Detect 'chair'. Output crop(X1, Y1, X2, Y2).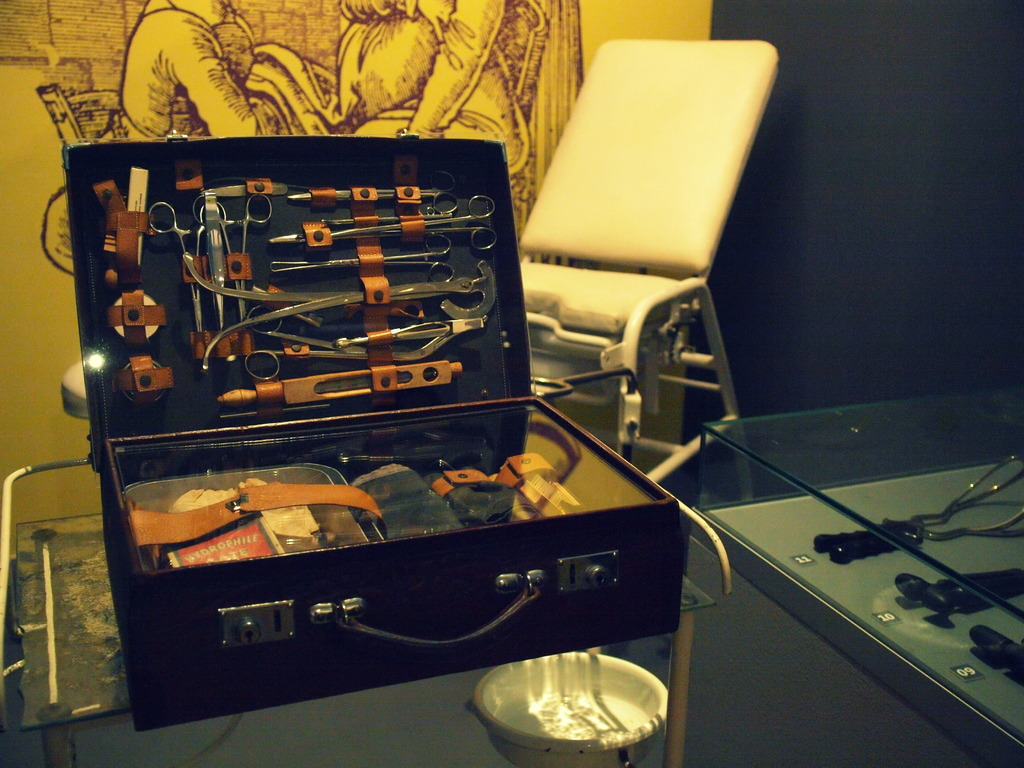
crop(506, 37, 795, 512).
